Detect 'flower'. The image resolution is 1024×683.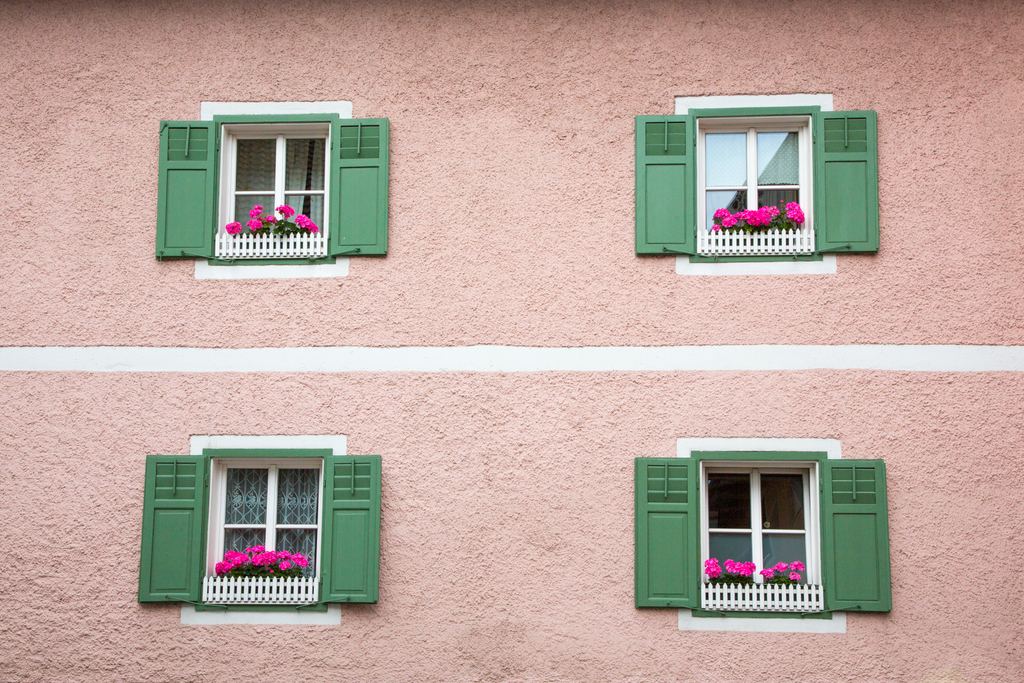
detection(701, 558, 719, 568).
